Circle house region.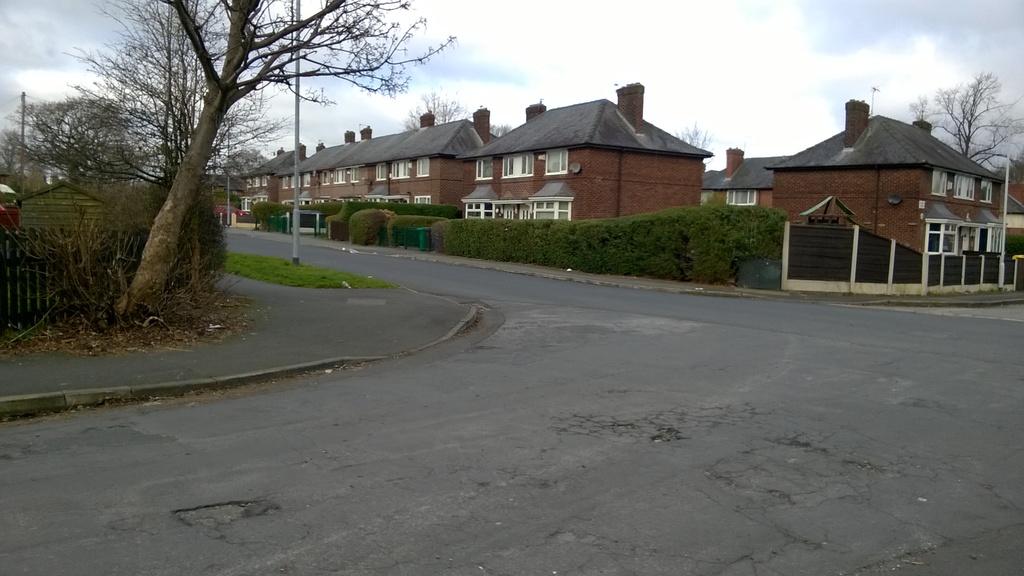
Region: (390, 123, 480, 205).
